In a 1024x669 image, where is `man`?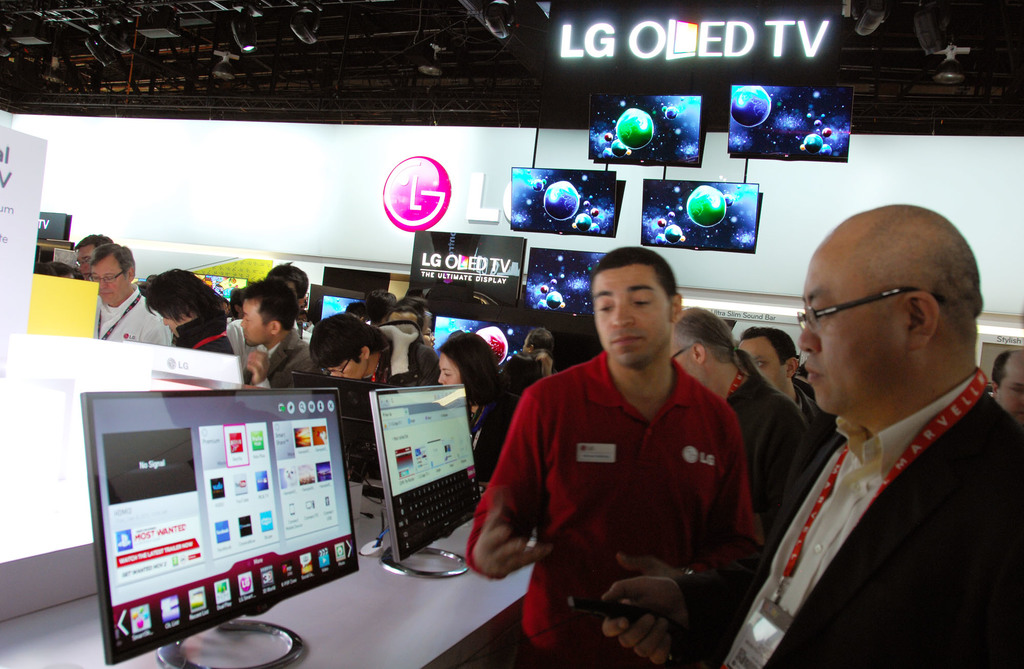
bbox=(740, 324, 840, 437).
